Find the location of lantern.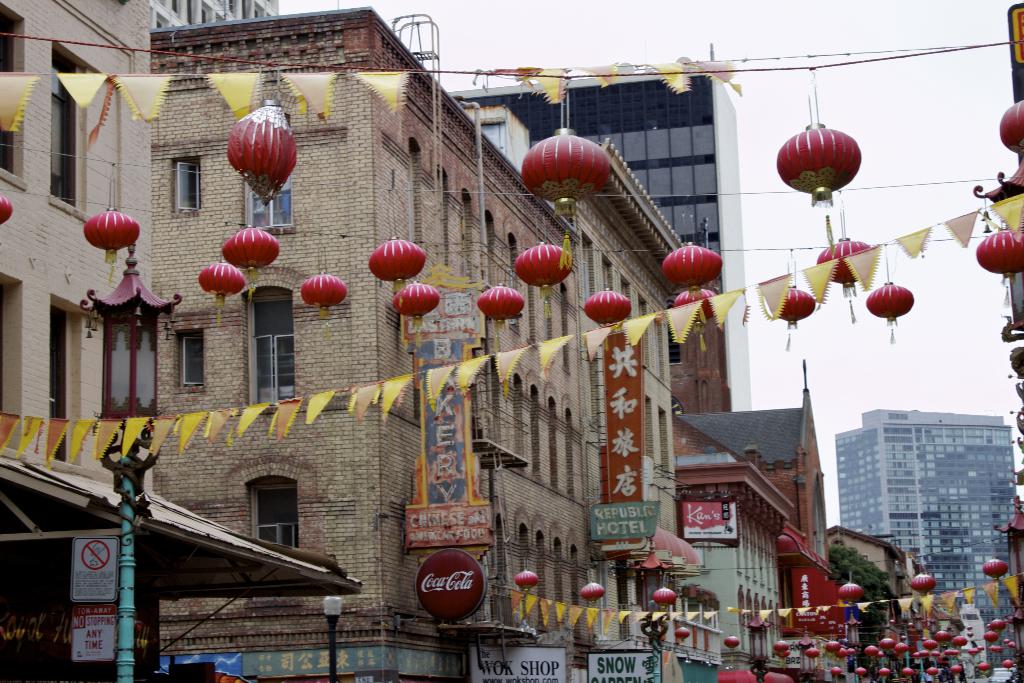
Location: (583,580,604,605).
